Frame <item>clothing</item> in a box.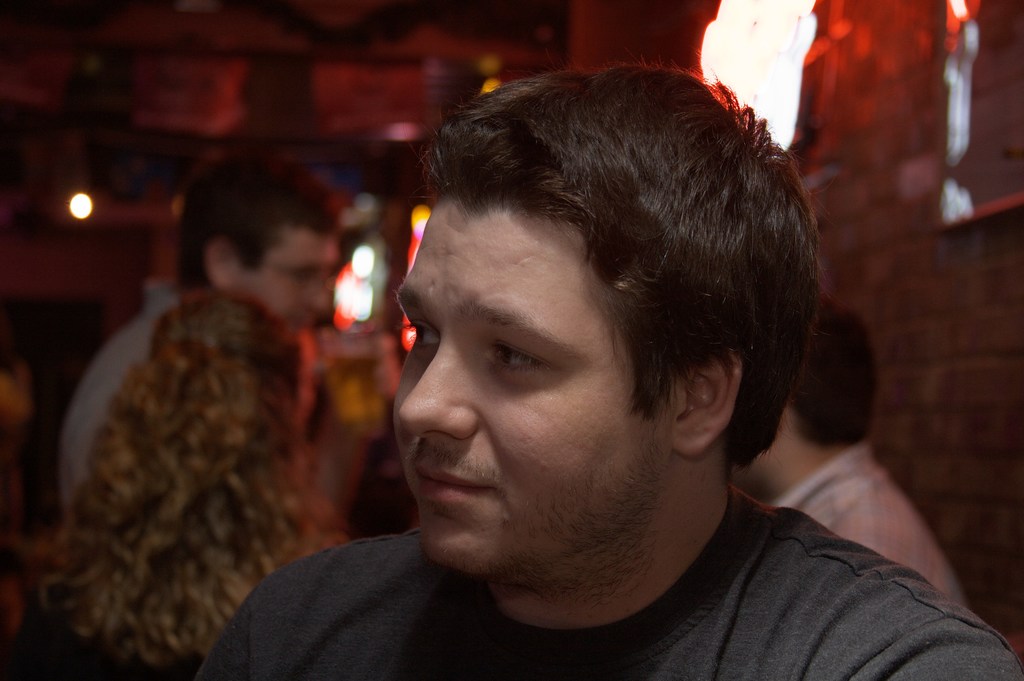
(x1=782, y1=447, x2=973, y2=607).
